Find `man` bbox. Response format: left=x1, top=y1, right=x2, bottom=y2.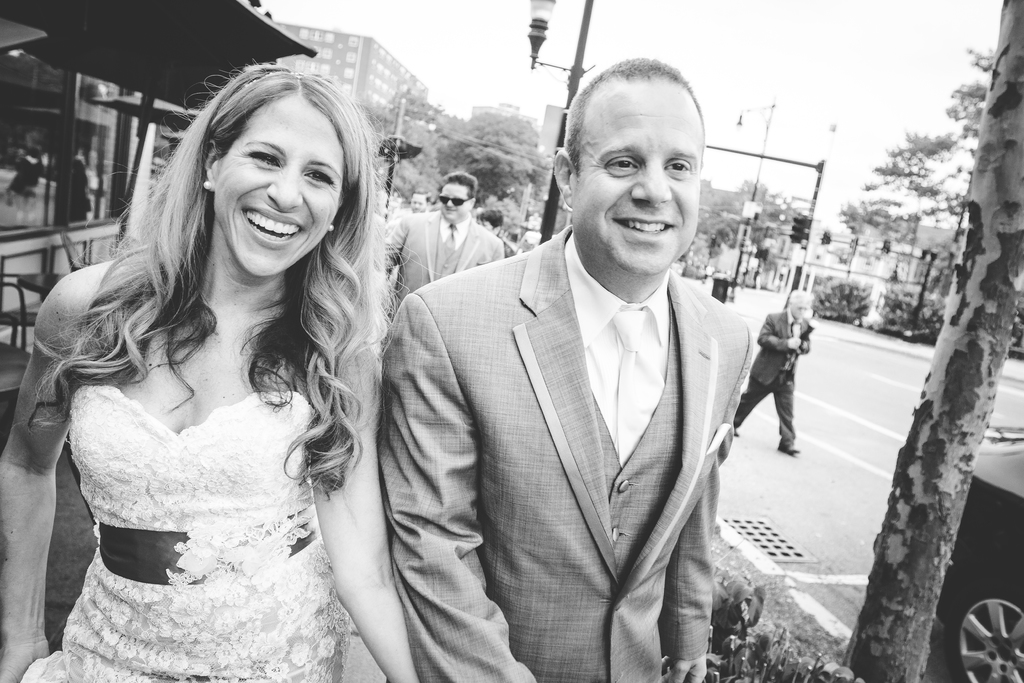
left=410, top=188, right=433, bottom=211.
